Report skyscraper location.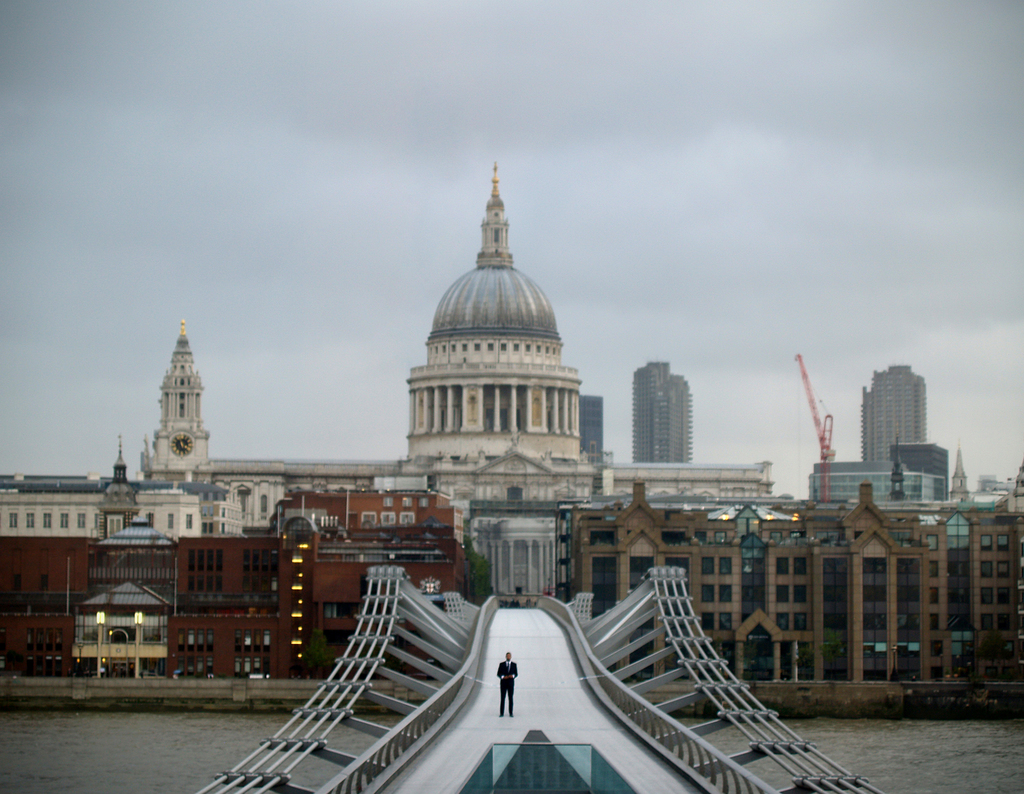
Report: (131,316,212,482).
